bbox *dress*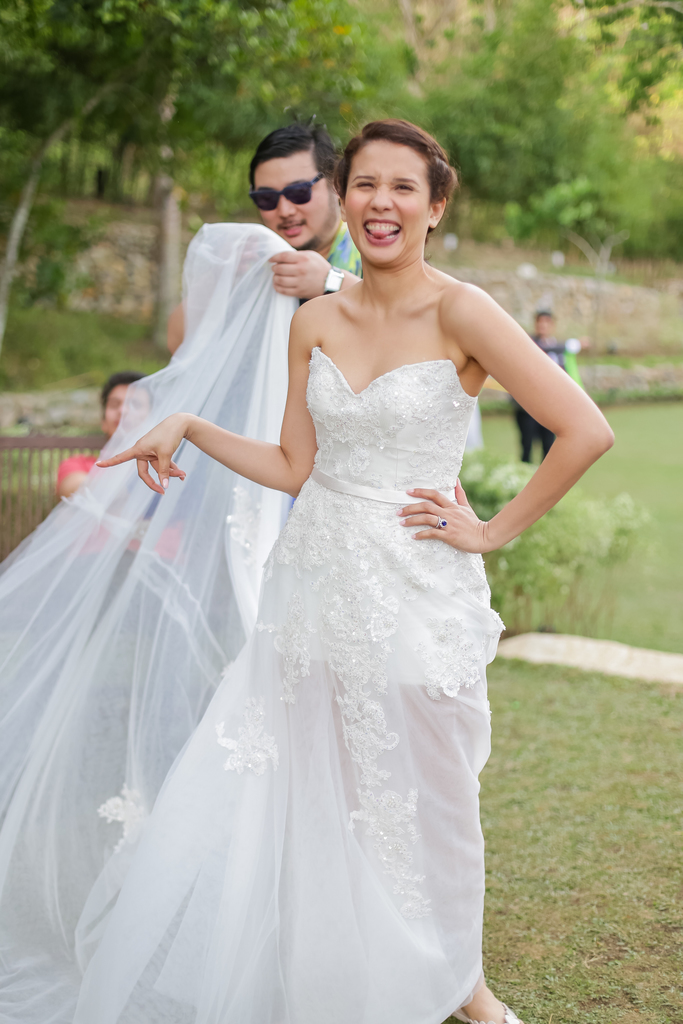
rect(0, 222, 507, 1023)
